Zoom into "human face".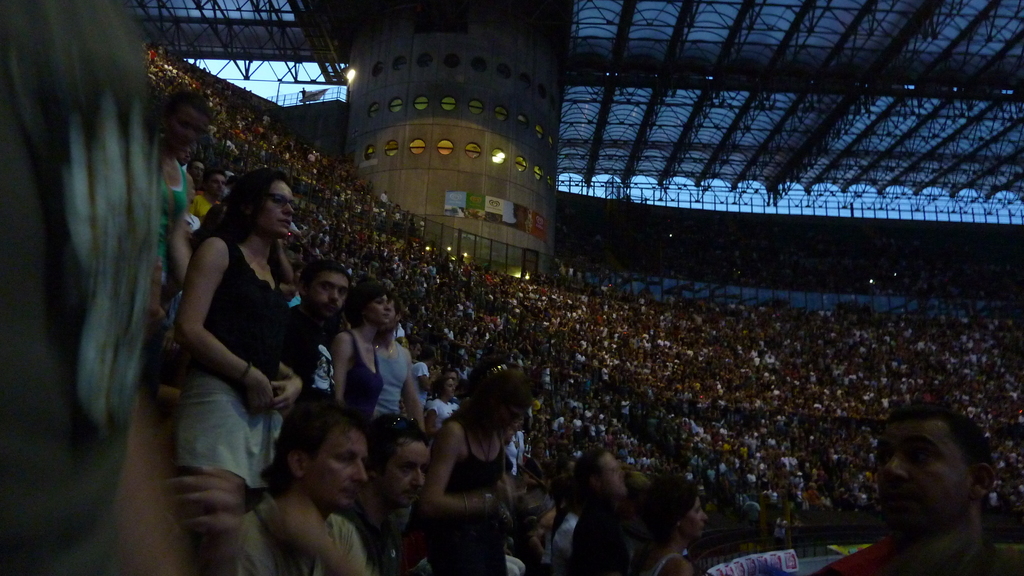
Zoom target: l=874, t=415, r=966, b=540.
